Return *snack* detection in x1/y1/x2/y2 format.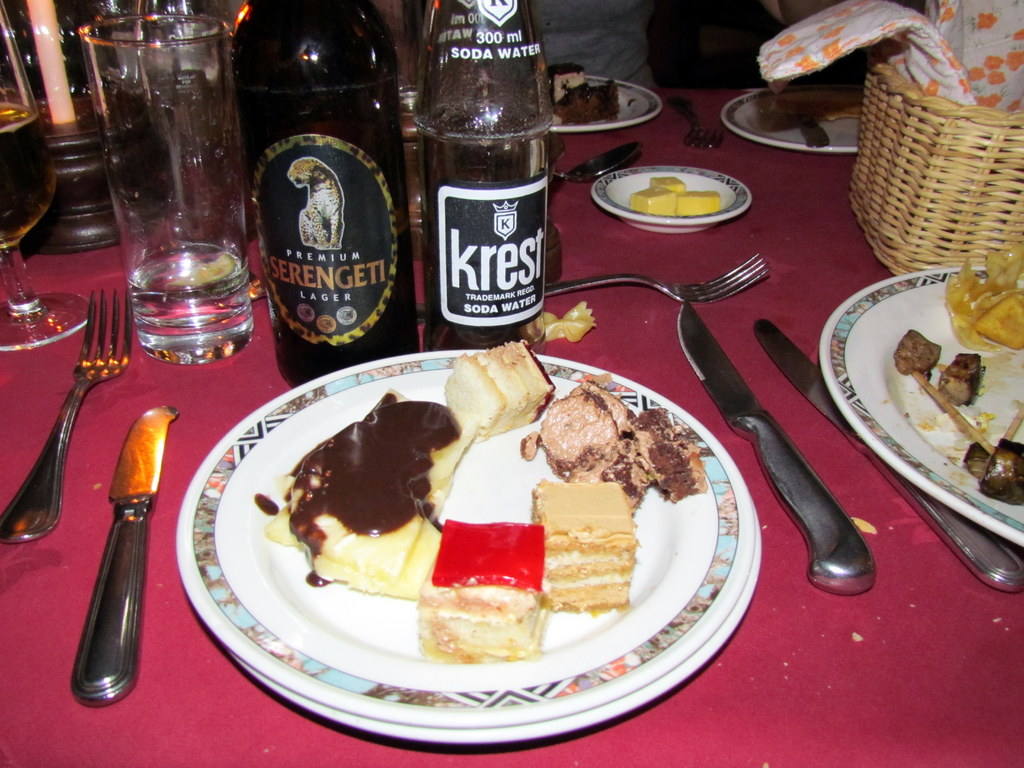
945/245/1023/351.
